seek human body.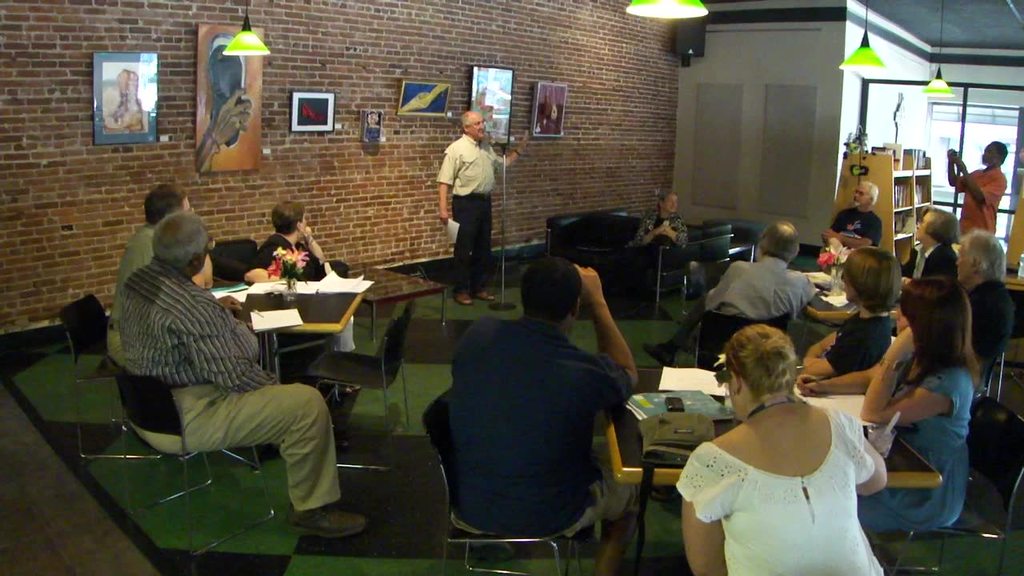
[x1=899, y1=236, x2=963, y2=287].
